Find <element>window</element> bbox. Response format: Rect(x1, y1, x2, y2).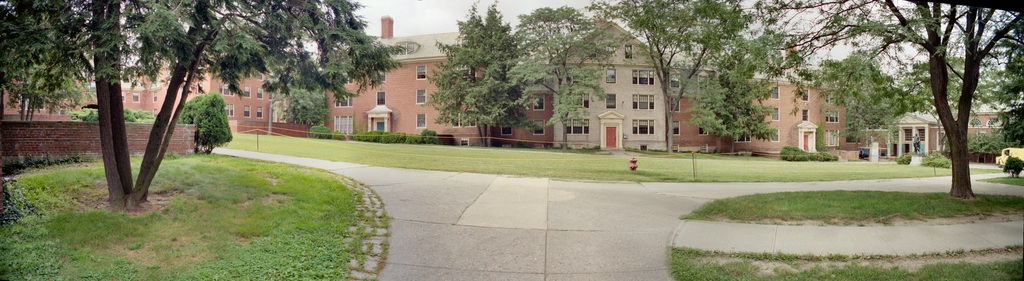
Rect(451, 113, 478, 130).
